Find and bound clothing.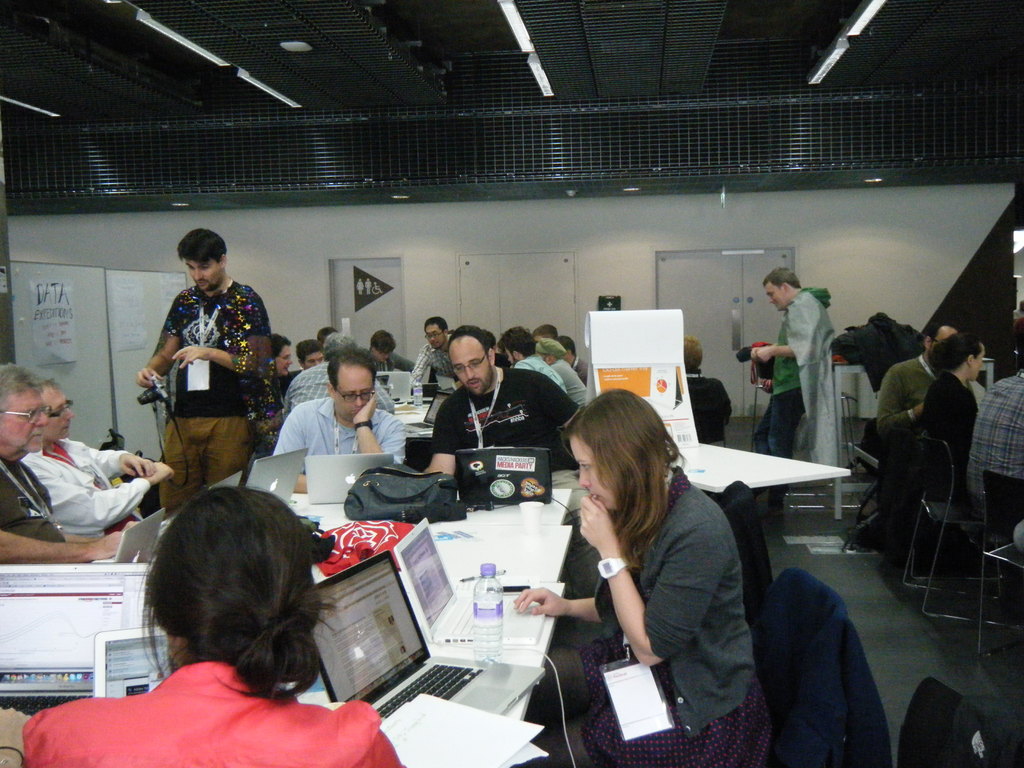
Bound: {"x1": 422, "y1": 339, "x2": 450, "y2": 375}.
